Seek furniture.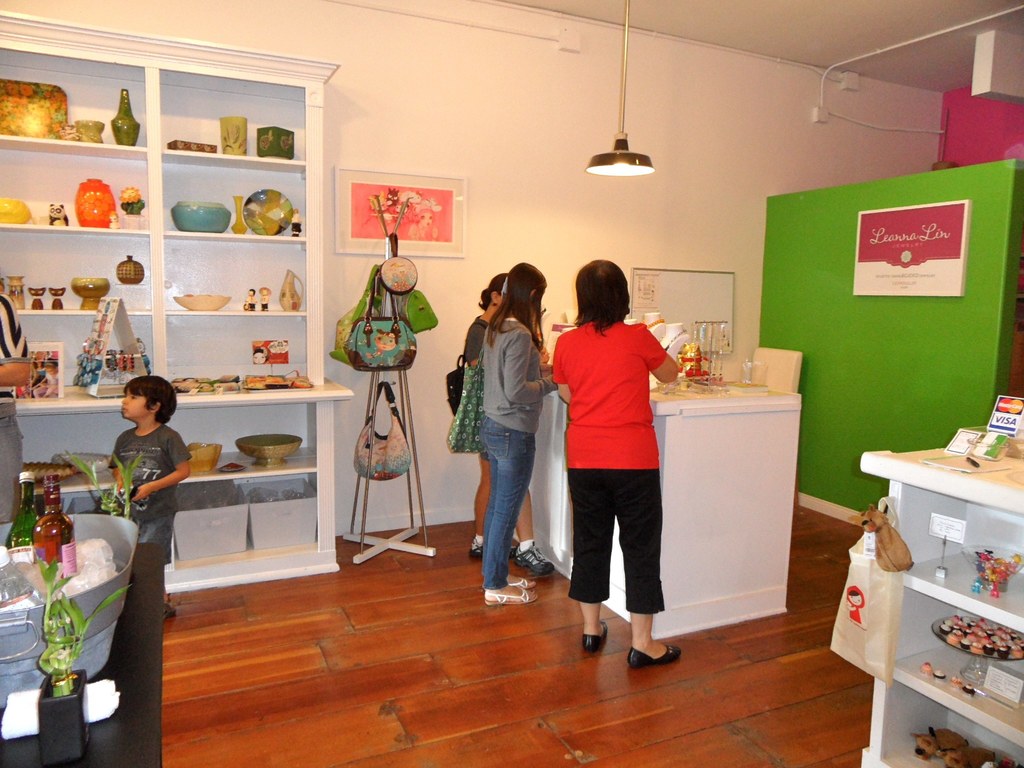
[x1=513, y1=364, x2=803, y2=641].
